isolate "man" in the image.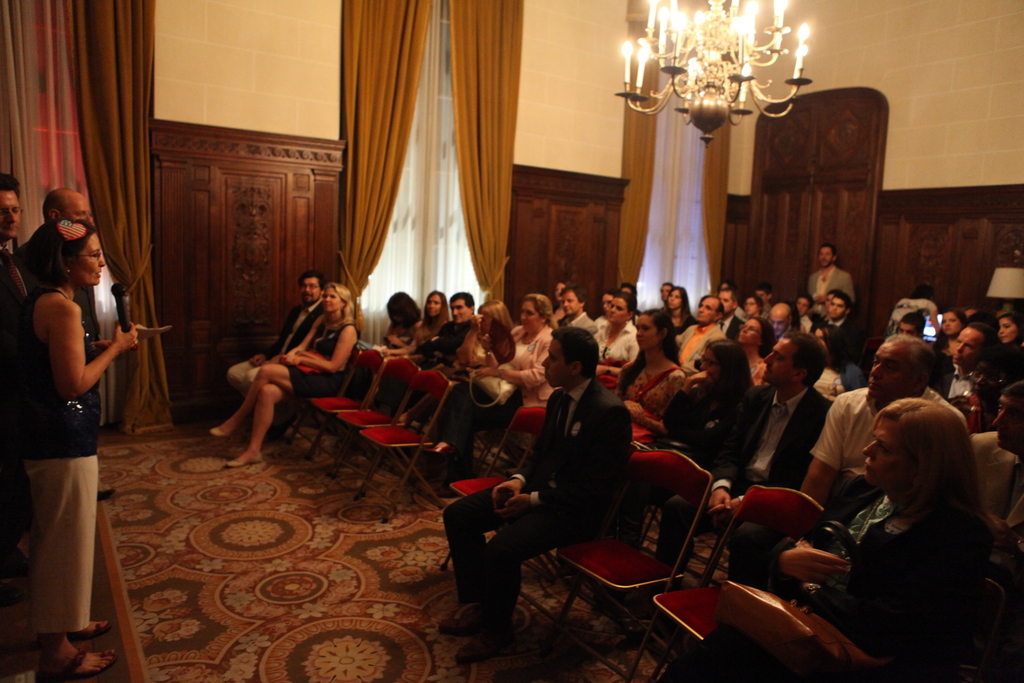
Isolated region: x1=397 y1=292 x2=478 y2=368.
